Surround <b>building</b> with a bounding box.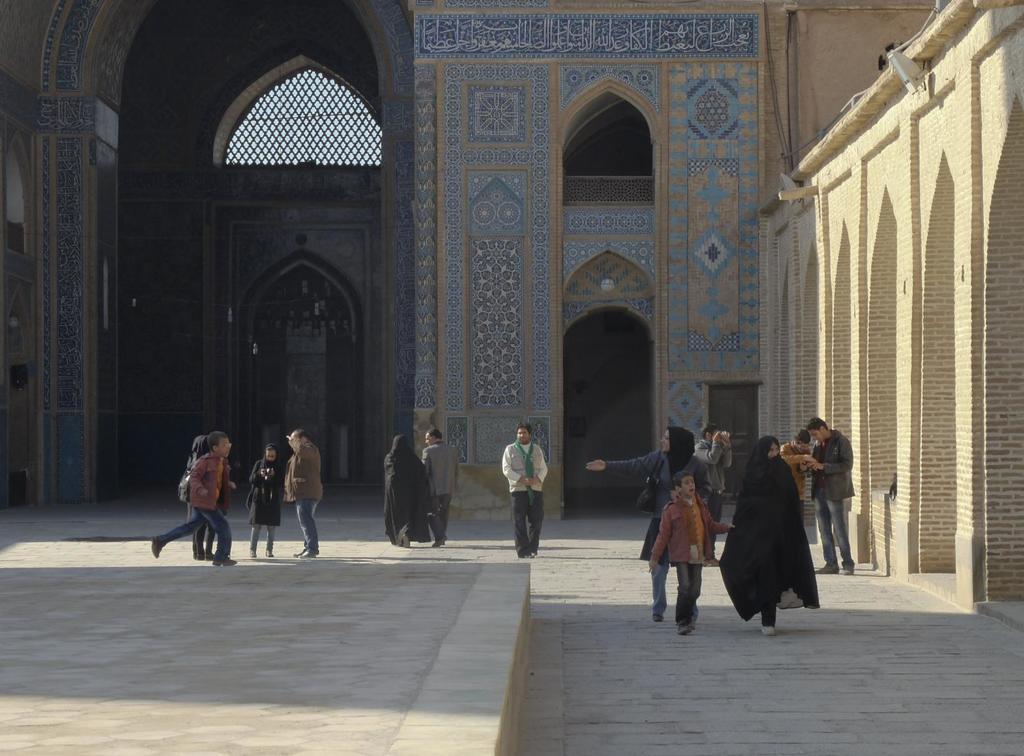
bbox=(0, 0, 1023, 604).
